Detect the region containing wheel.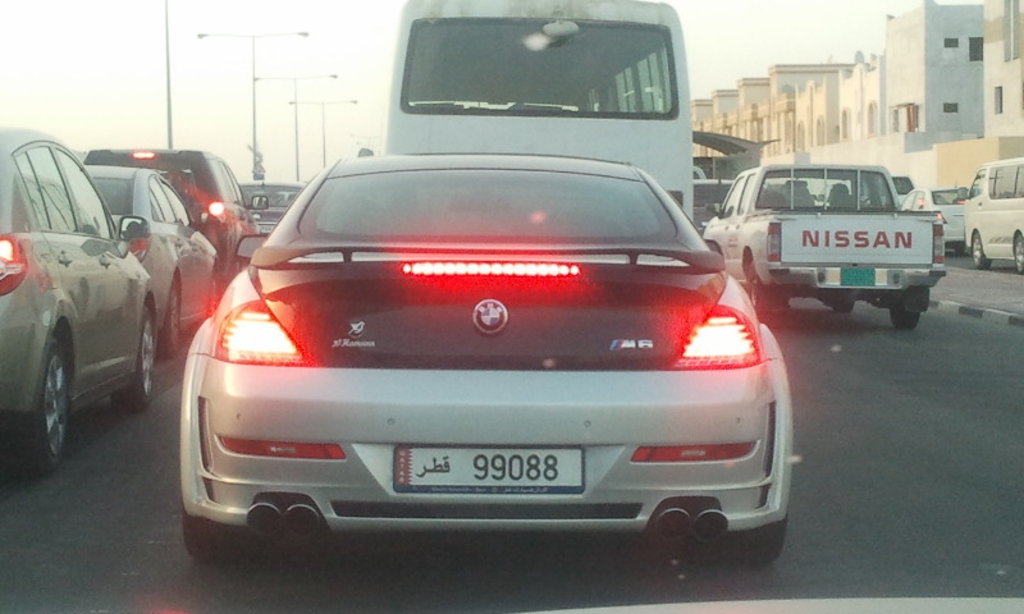
region(748, 266, 773, 321).
